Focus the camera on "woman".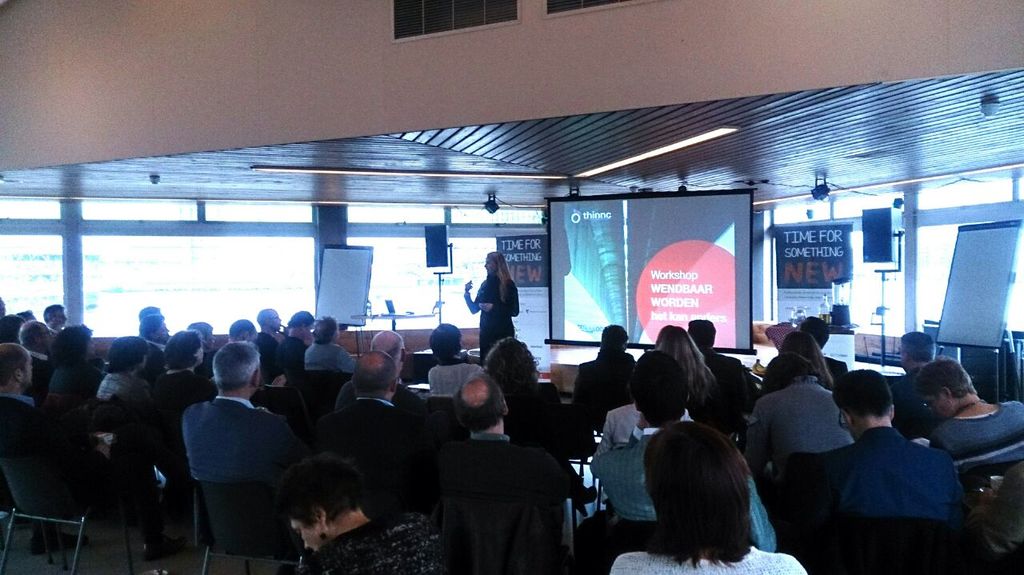
Focus region: region(0, 313, 26, 344).
